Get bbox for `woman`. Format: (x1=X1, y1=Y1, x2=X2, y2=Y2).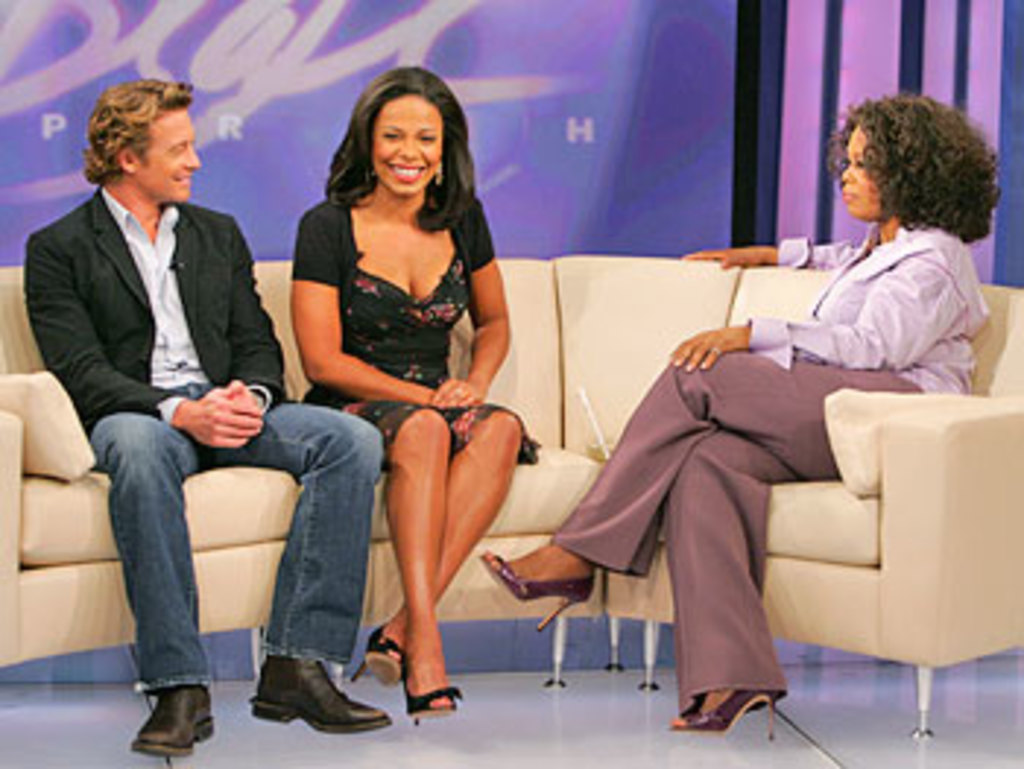
(x1=260, y1=58, x2=500, y2=731).
